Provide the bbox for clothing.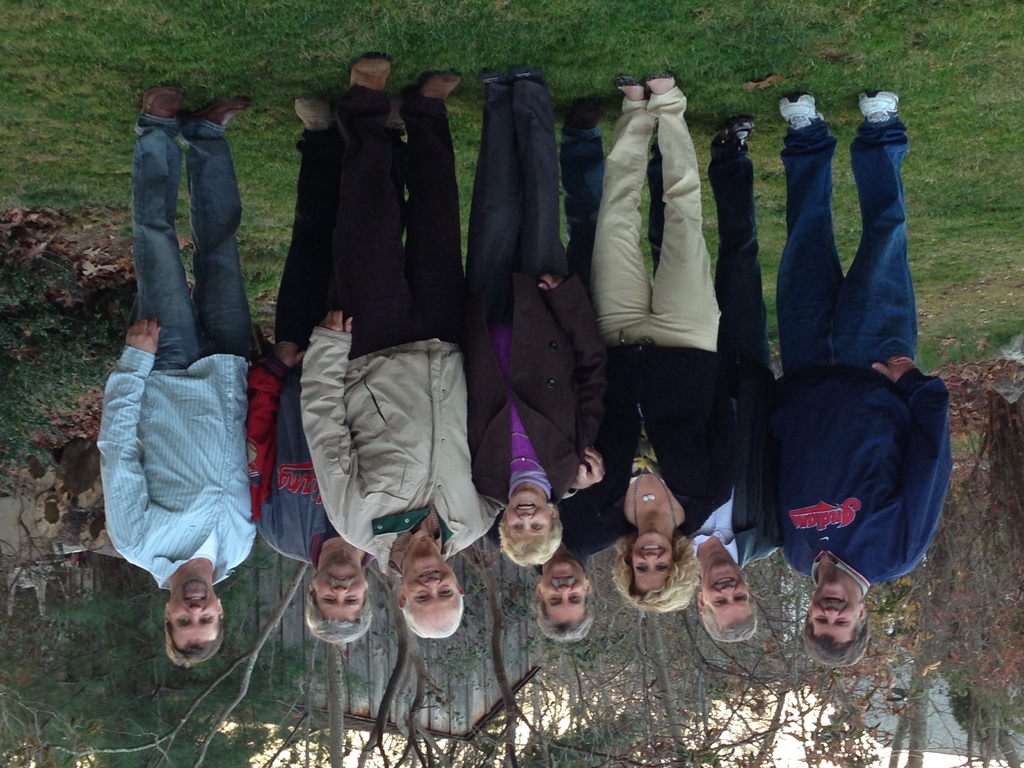
[245, 122, 412, 569].
